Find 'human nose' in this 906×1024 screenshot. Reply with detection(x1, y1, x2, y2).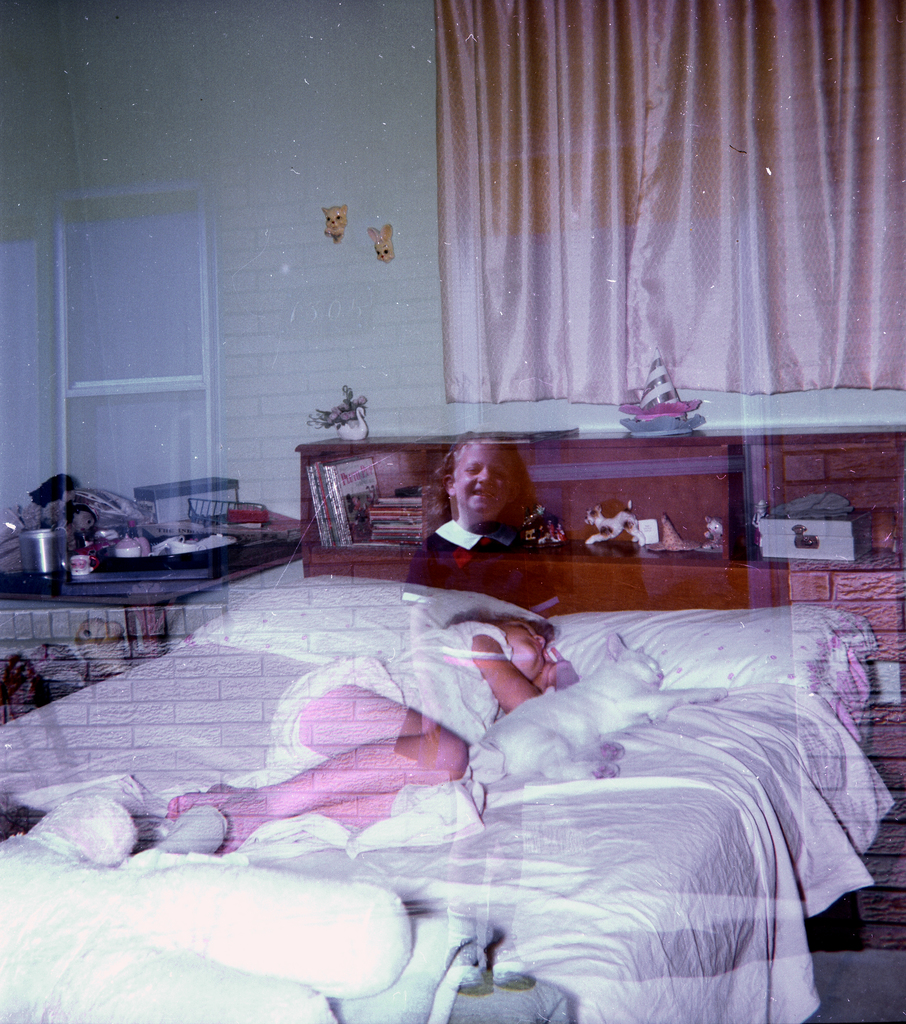
detection(536, 636, 548, 652).
